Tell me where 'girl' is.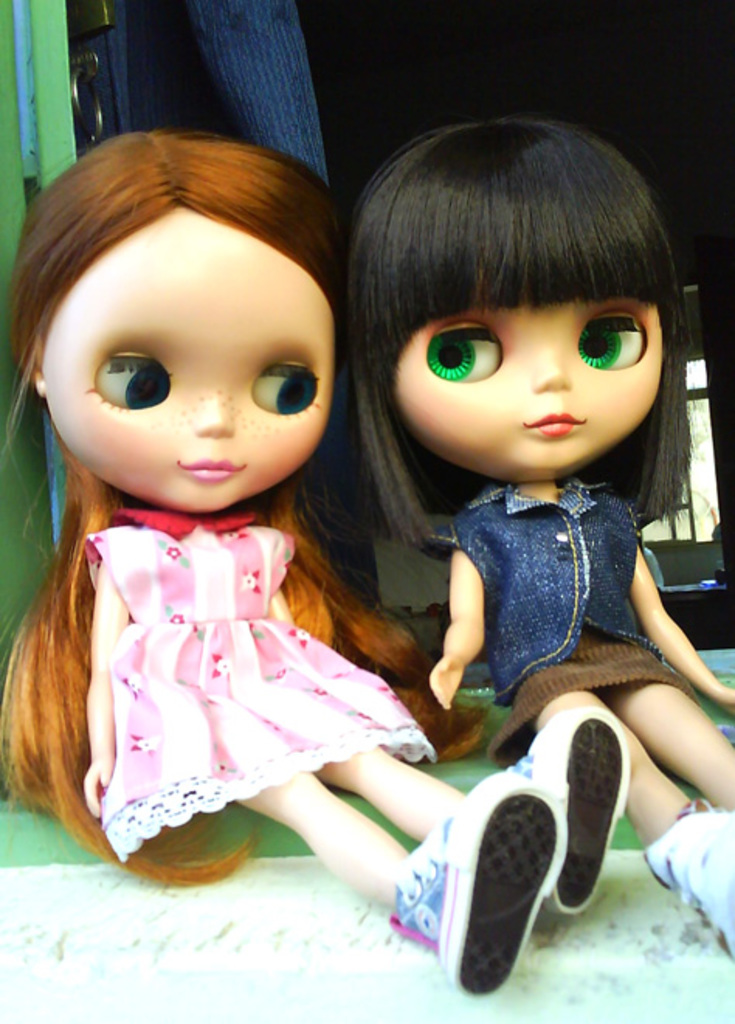
'girl' is at pyautogui.locateOnScreen(343, 116, 733, 951).
